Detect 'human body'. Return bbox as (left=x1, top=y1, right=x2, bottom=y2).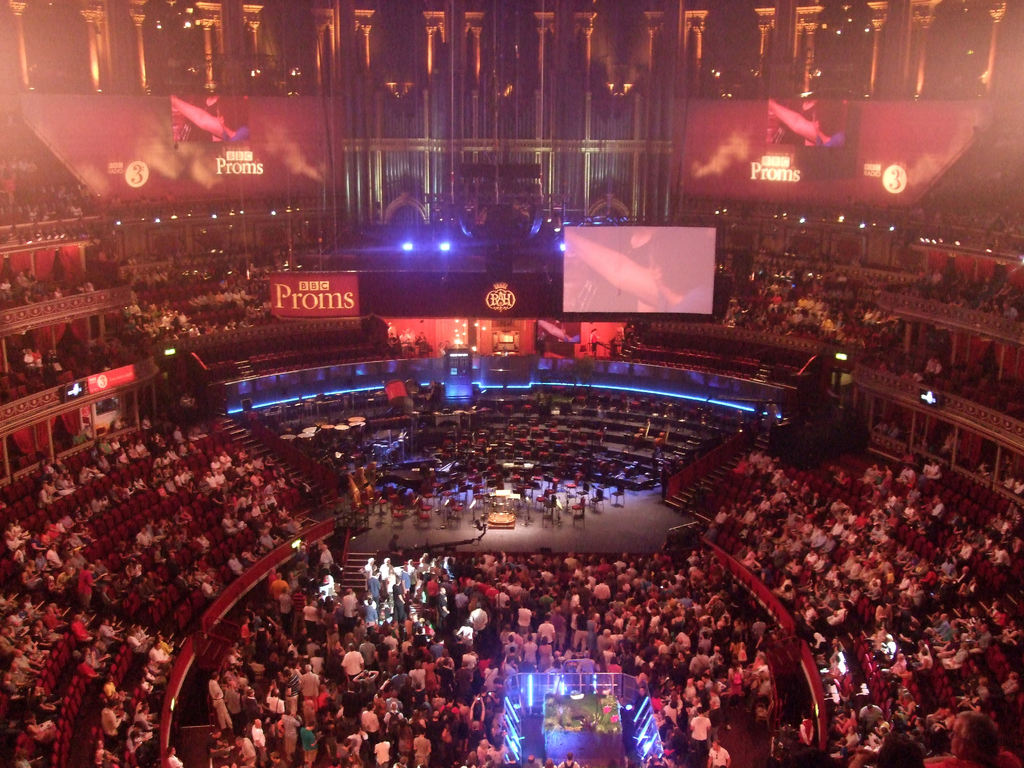
(left=91, top=745, right=118, bottom=767).
